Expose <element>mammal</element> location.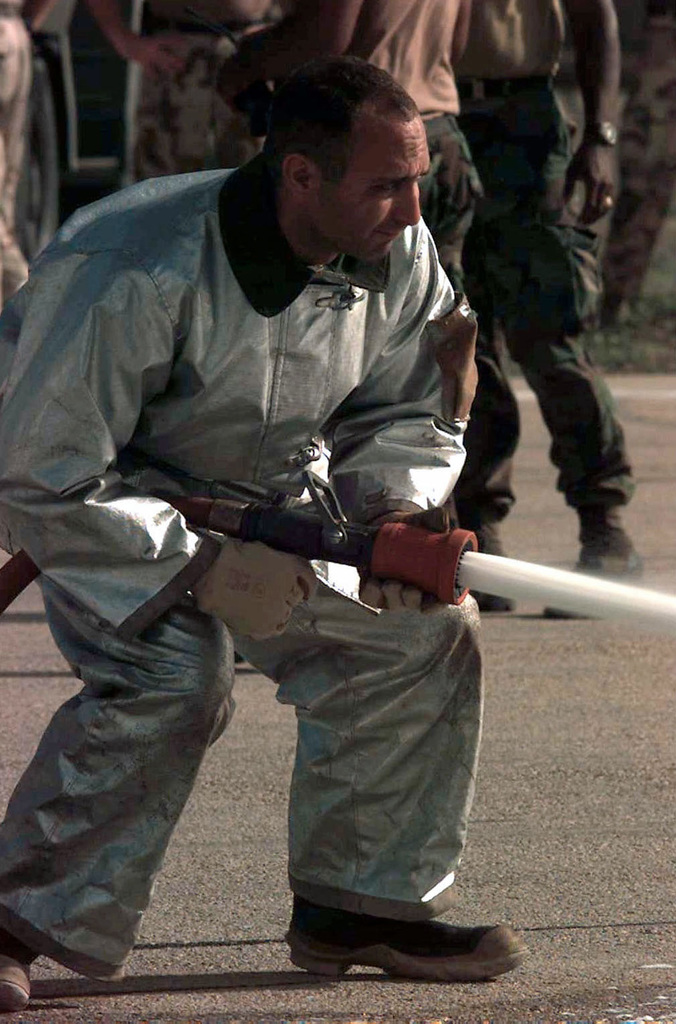
Exposed at {"left": 80, "top": 0, "right": 280, "bottom": 189}.
